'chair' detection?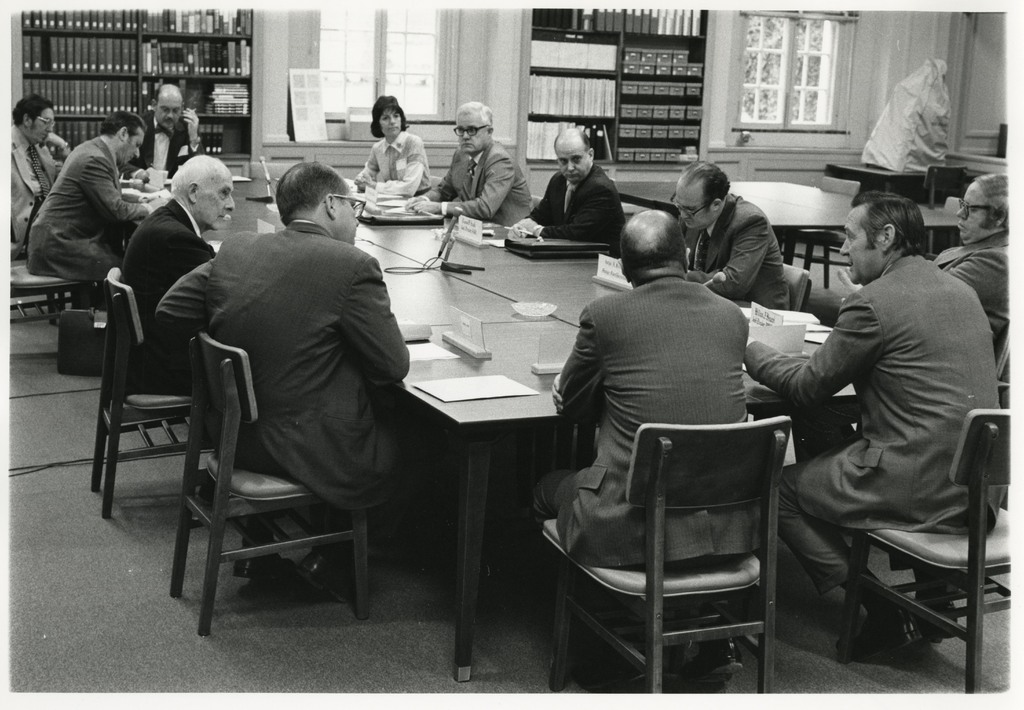
detection(787, 261, 810, 319)
